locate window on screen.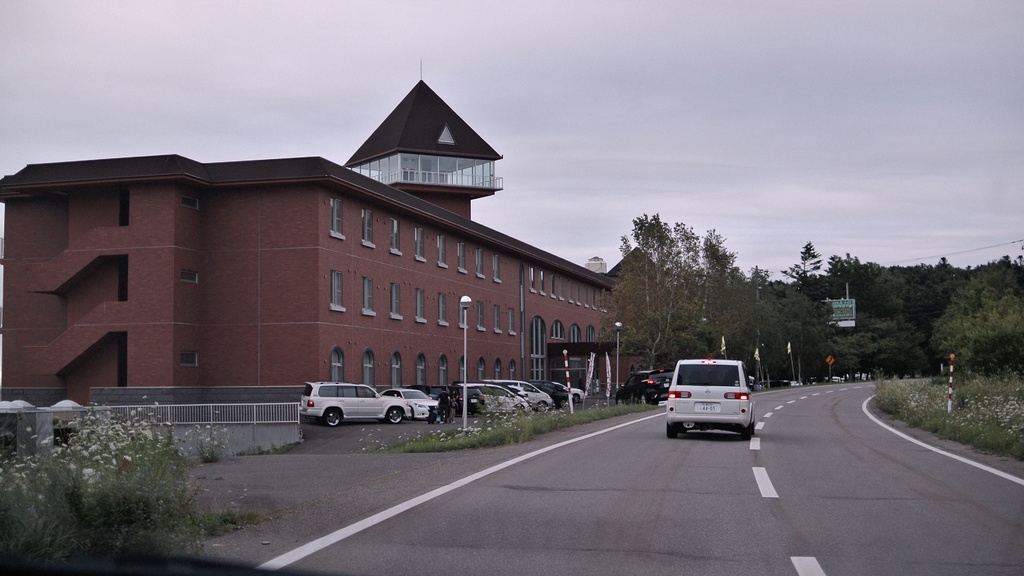
On screen at rect(363, 207, 376, 246).
